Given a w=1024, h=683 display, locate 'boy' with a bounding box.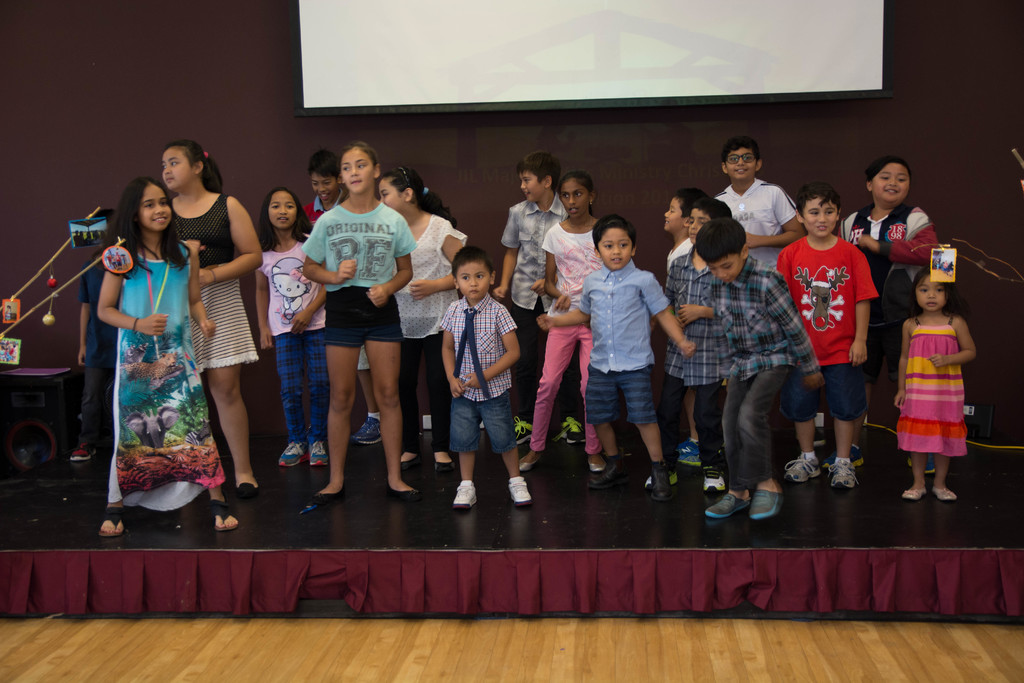
Located: {"left": 662, "top": 190, "right": 698, "bottom": 271}.
